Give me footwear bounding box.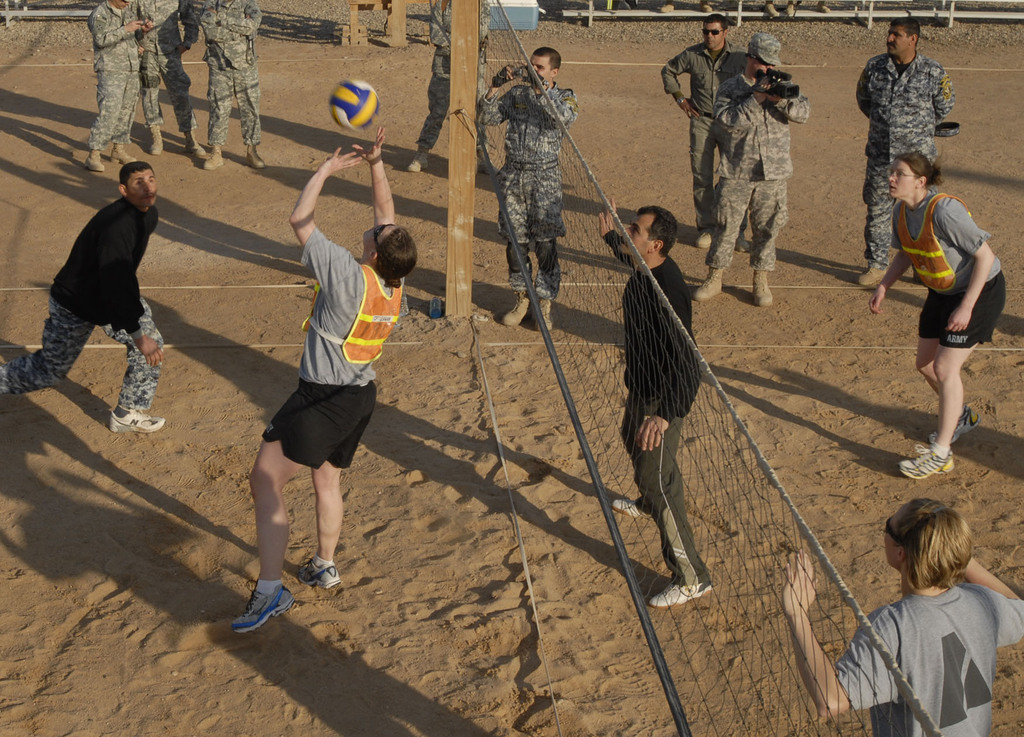
{"x1": 611, "y1": 500, "x2": 651, "y2": 522}.
